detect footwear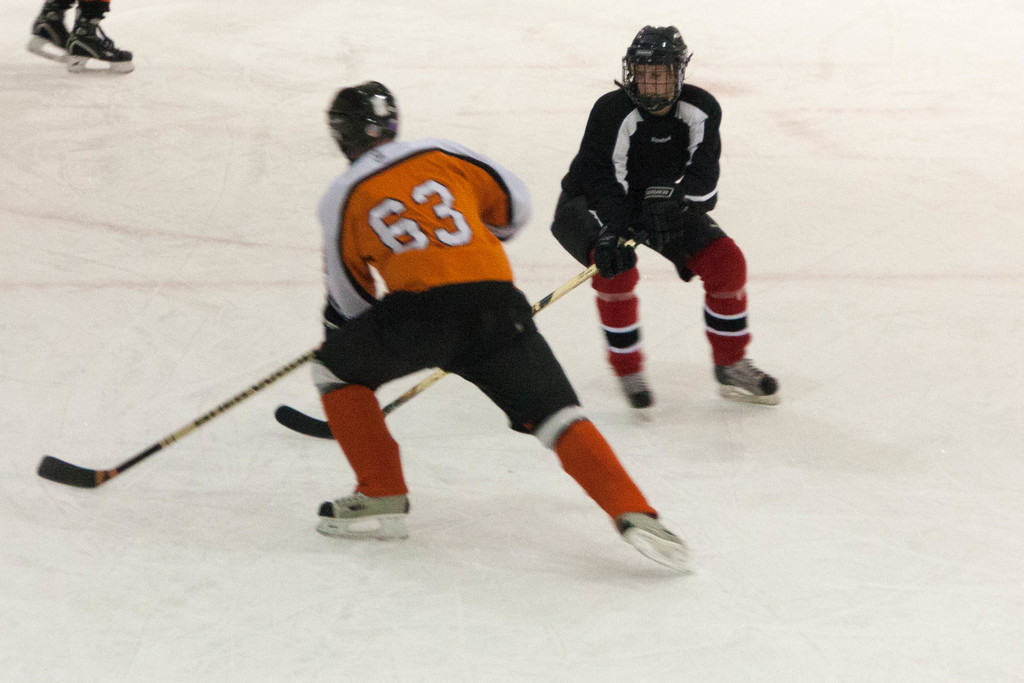
bbox=(24, 6, 68, 63)
